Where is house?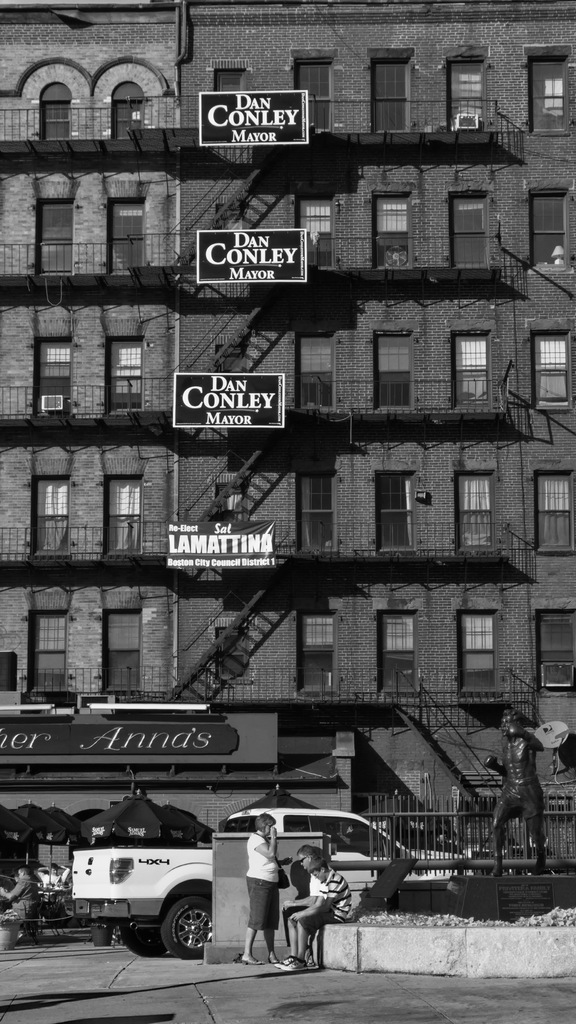
box(3, 0, 575, 890).
